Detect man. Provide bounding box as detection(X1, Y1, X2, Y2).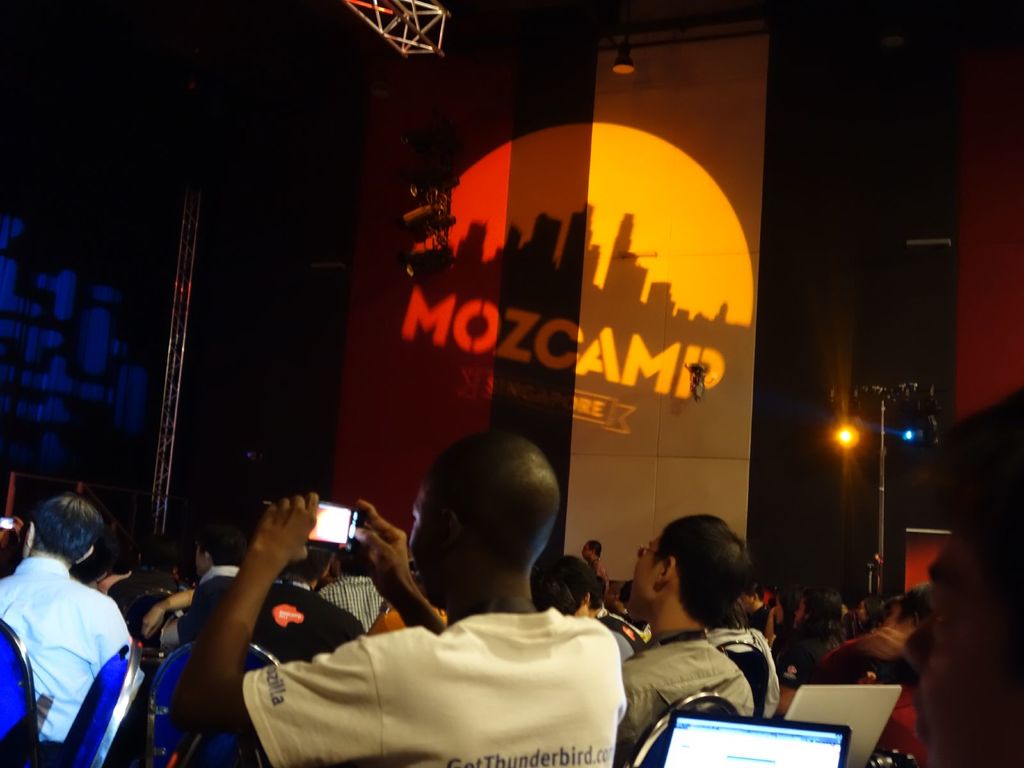
detection(580, 539, 610, 593).
